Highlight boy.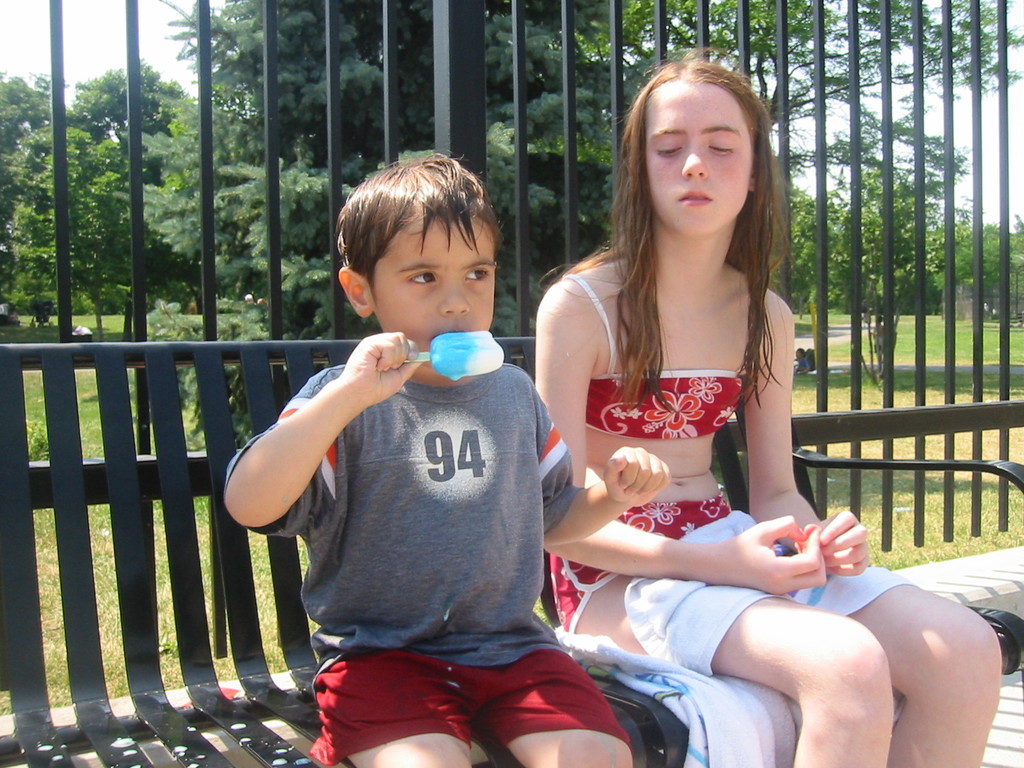
Highlighted region: box=[237, 154, 622, 750].
